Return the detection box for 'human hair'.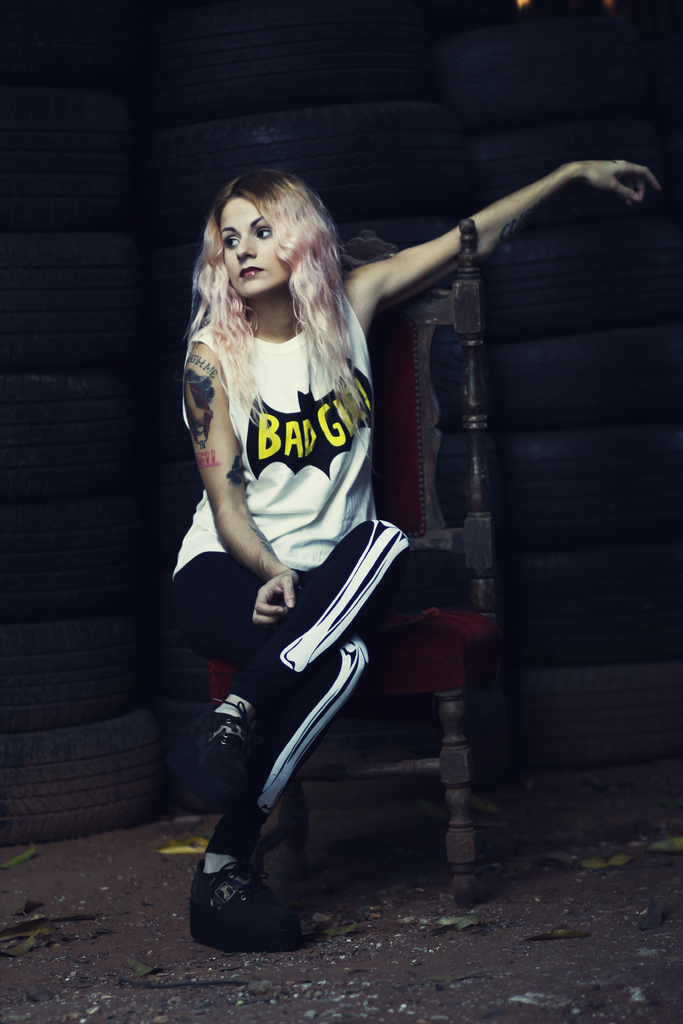
select_region(186, 157, 351, 372).
